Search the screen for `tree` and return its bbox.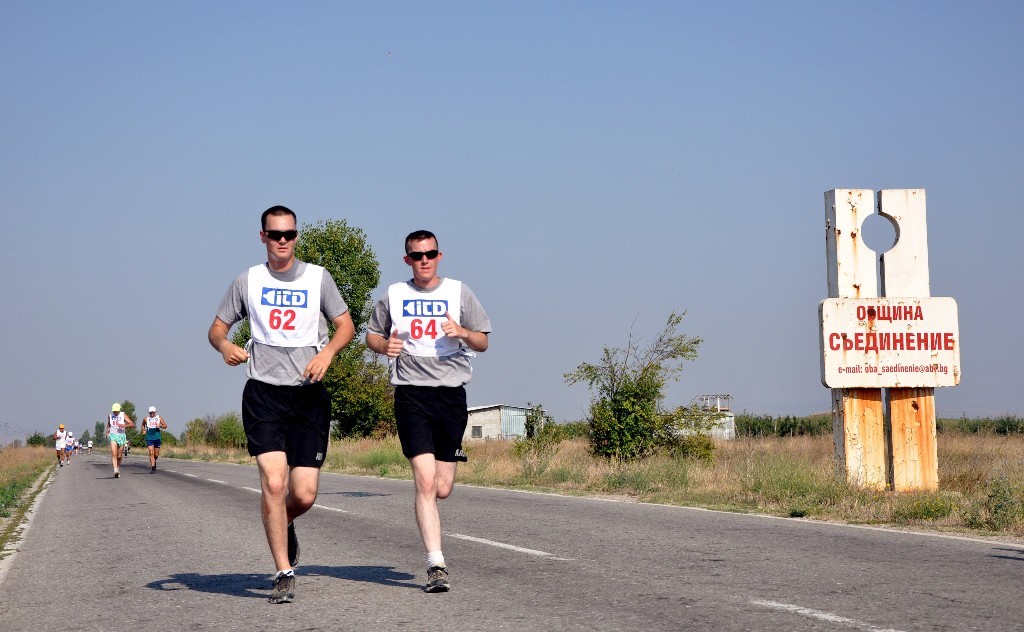
Found: select_region(297, 215, 400, 441).
